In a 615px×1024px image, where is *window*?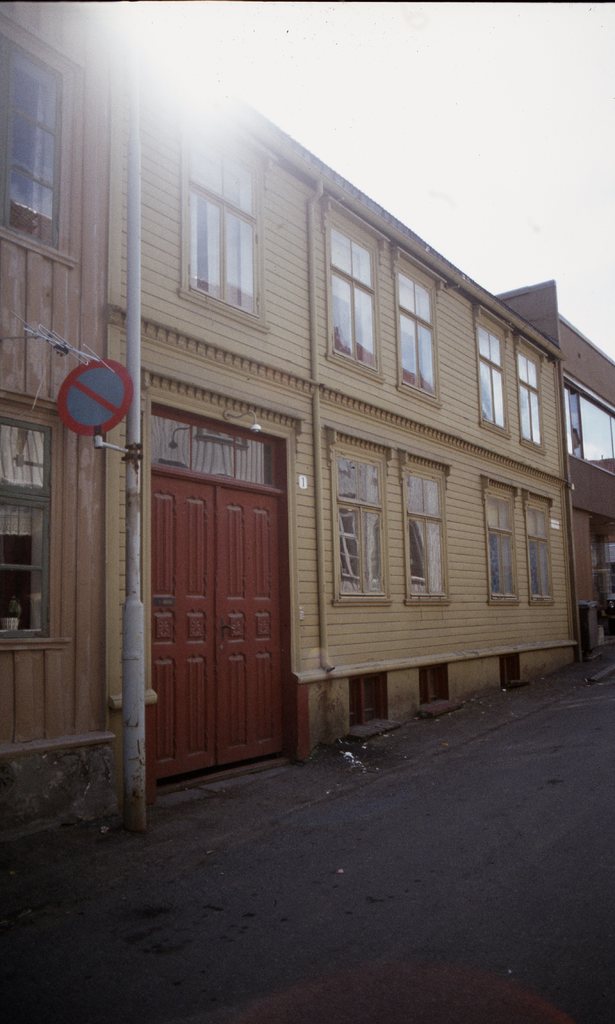
<region>333, 232, 375, 366</region>.
